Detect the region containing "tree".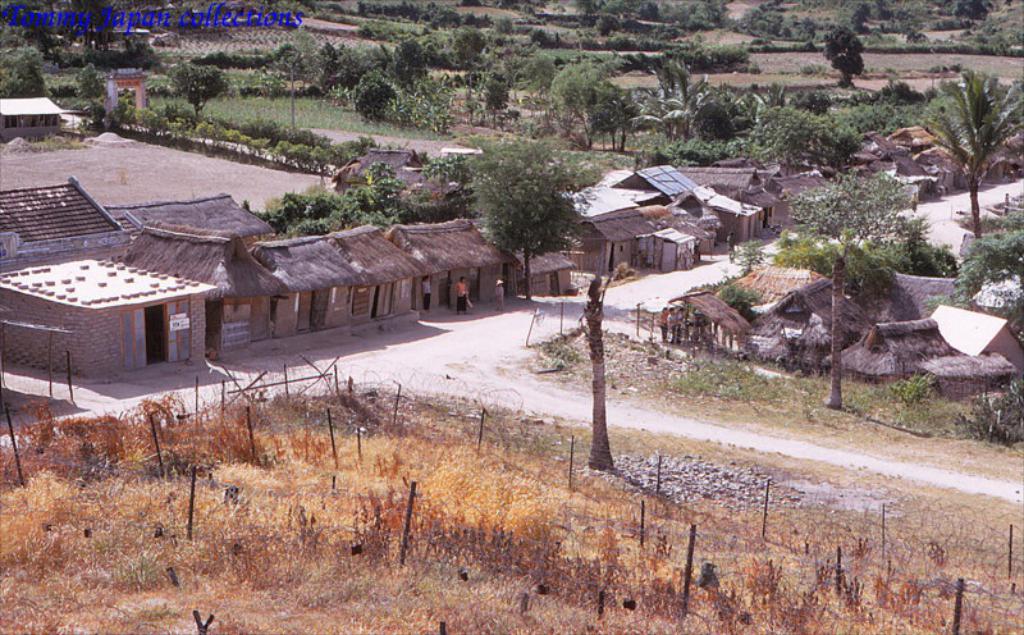
(x1=946, y1=232, x2=1023, y2=344).
